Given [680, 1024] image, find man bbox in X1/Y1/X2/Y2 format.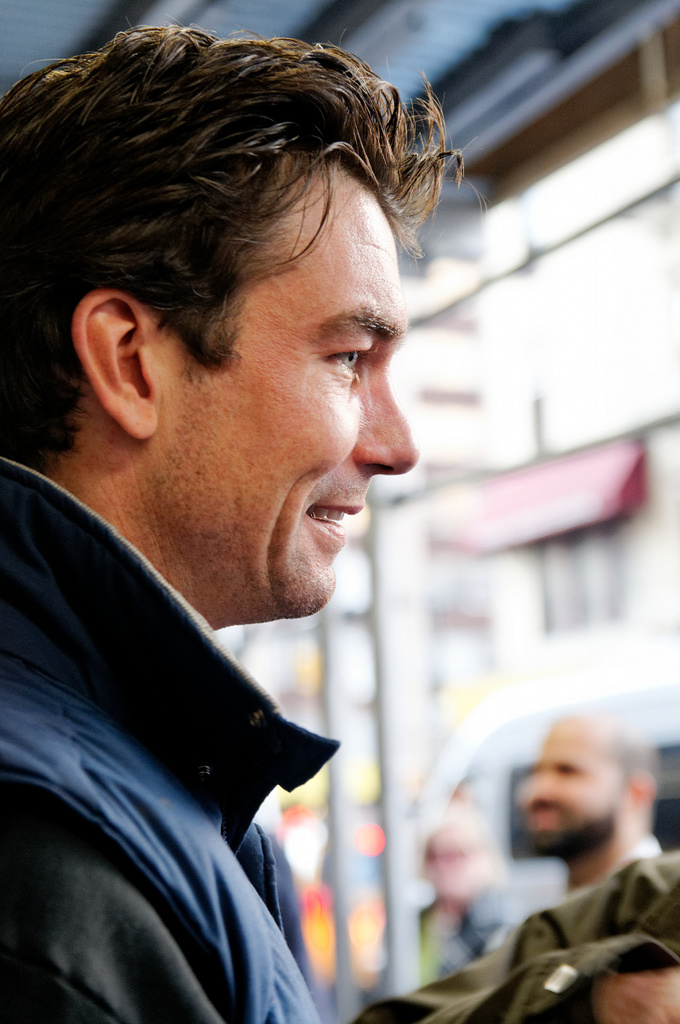
470/702/679/1023.
